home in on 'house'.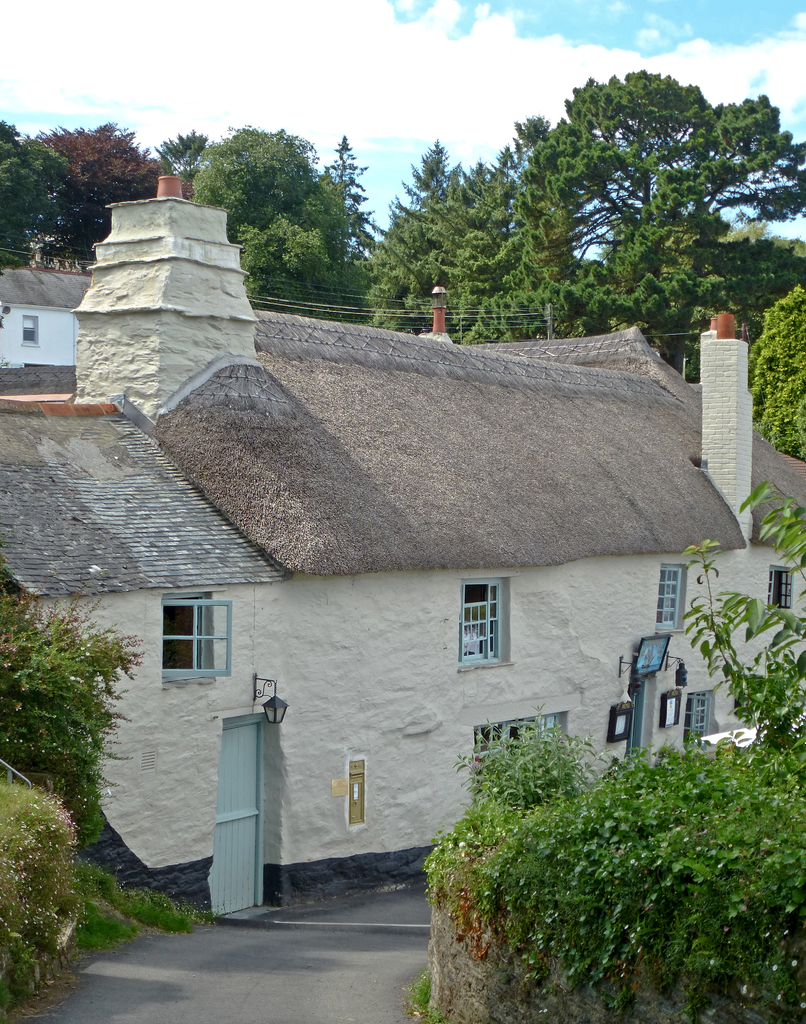
Homed in at {"x1": 0, "y1": 175, "x2": 805, "y2": 924}.
